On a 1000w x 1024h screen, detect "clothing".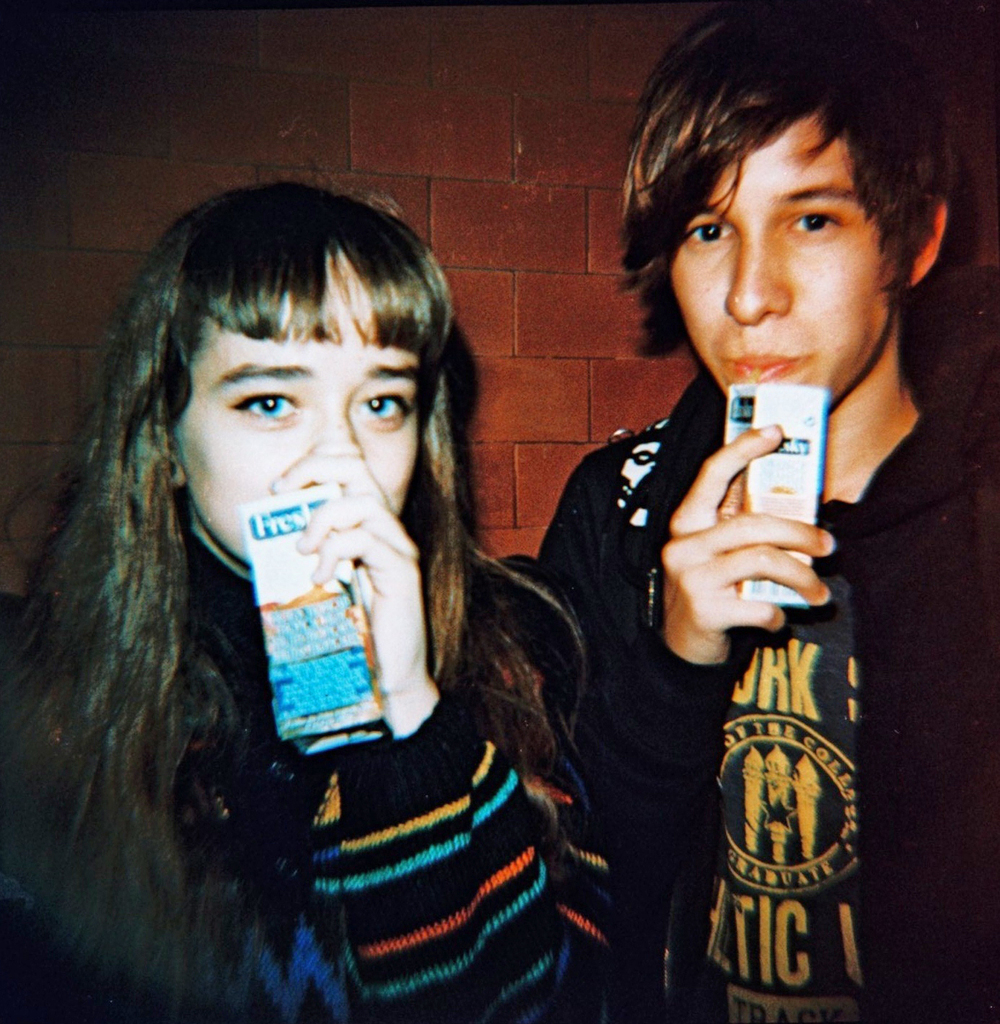
(x1=165, y1=533, x2=615, y2=1023).
